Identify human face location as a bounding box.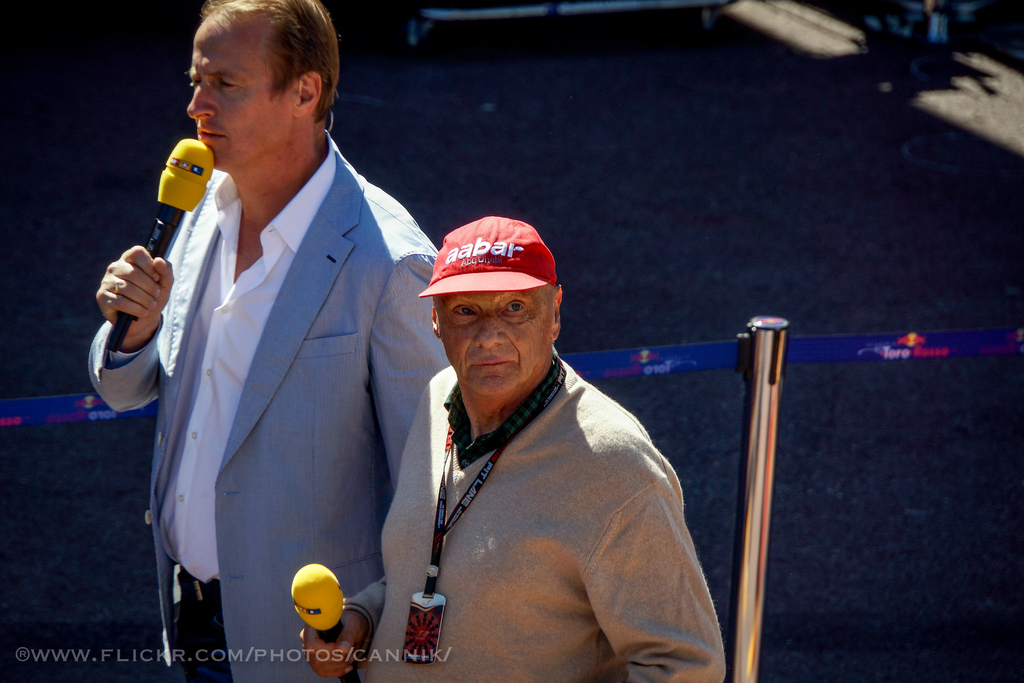
rect(434, 290, 551, 396).
